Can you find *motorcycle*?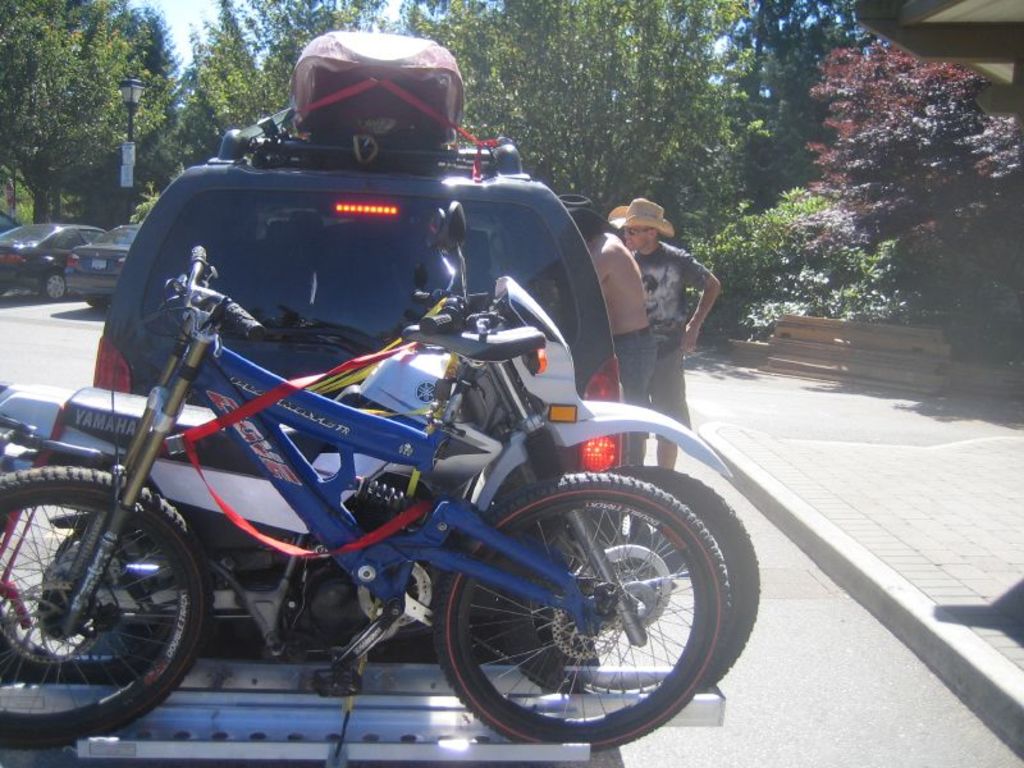
Yes, bounding box: bbox(0, 125, 776, 767).
